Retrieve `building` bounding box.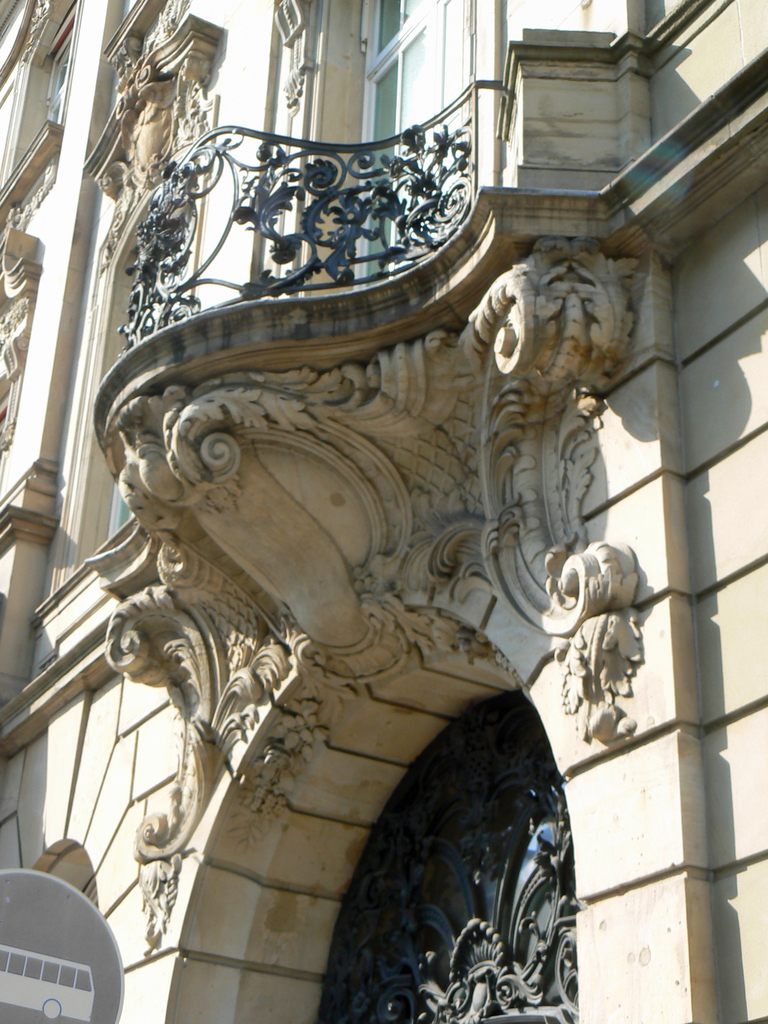
Bounding box: bbox=(0, 0, 767, 1023).
